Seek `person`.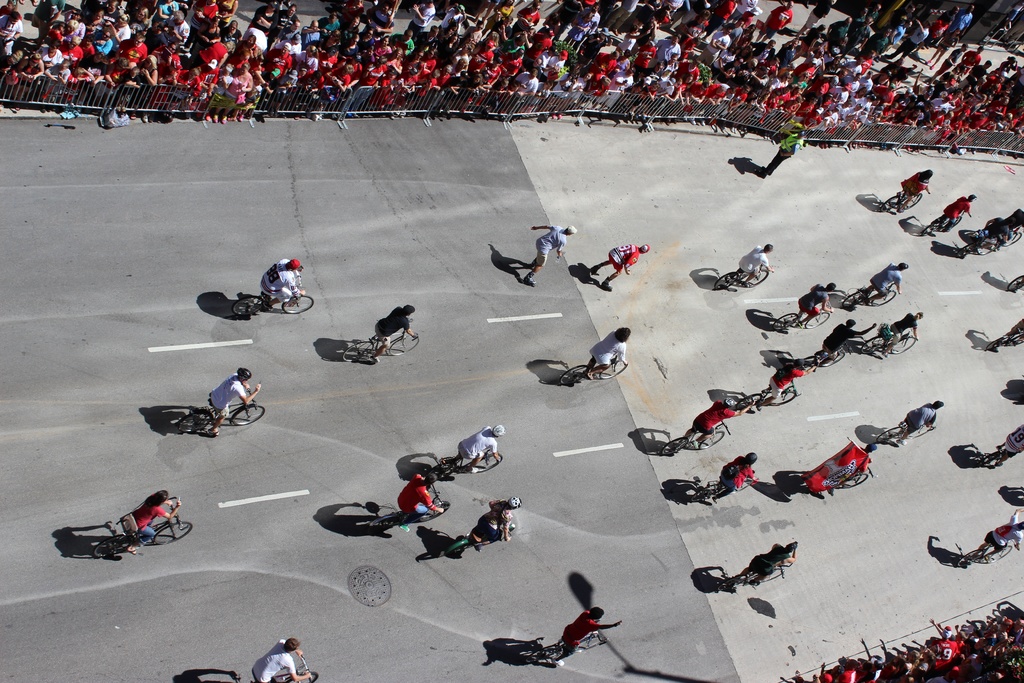
bbox=[979, 509, 1023, 562].
